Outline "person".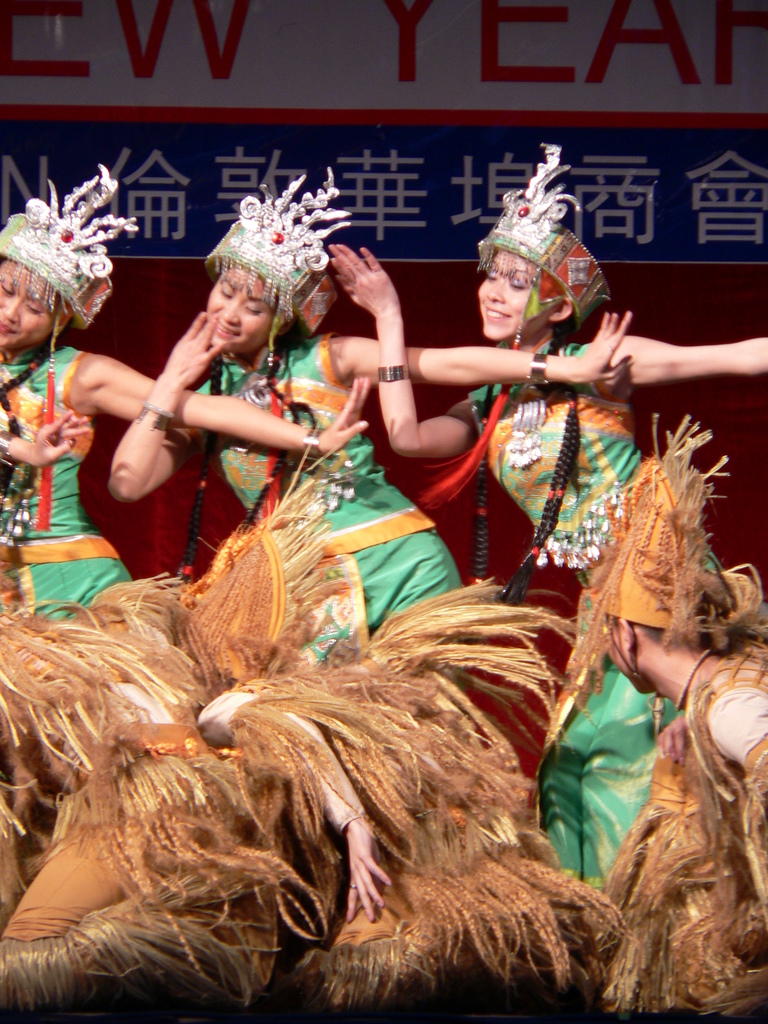
Outline: (x1=318, y1=122, x2=767, y2=1023).
